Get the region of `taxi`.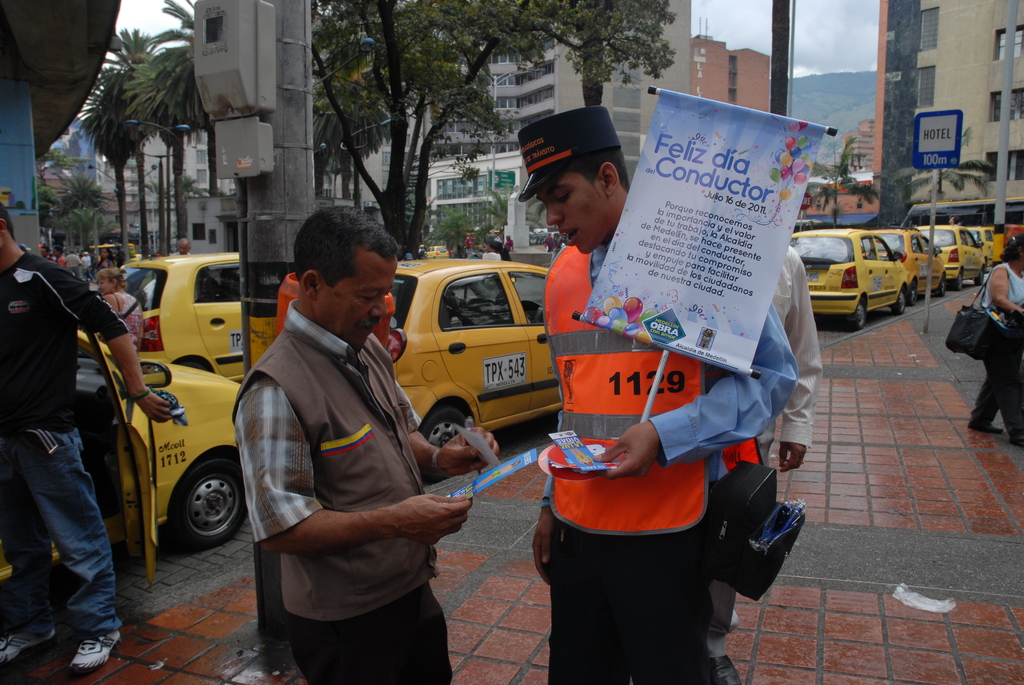
[0,327,245,588].
